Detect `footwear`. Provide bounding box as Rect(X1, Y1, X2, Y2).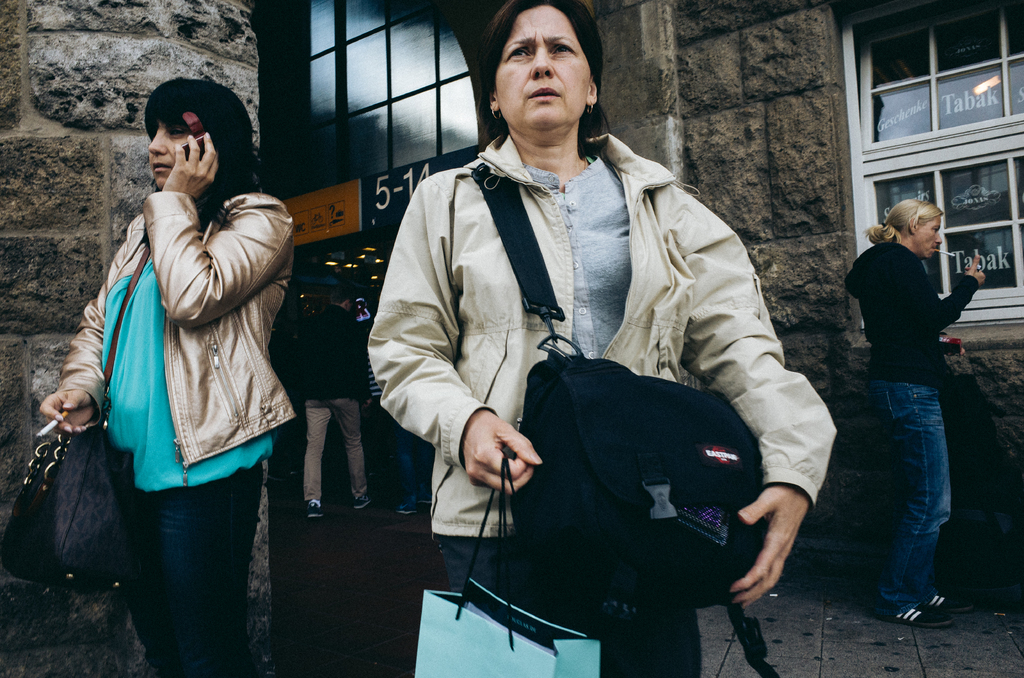
Rect(396, 501, 419, 514).
